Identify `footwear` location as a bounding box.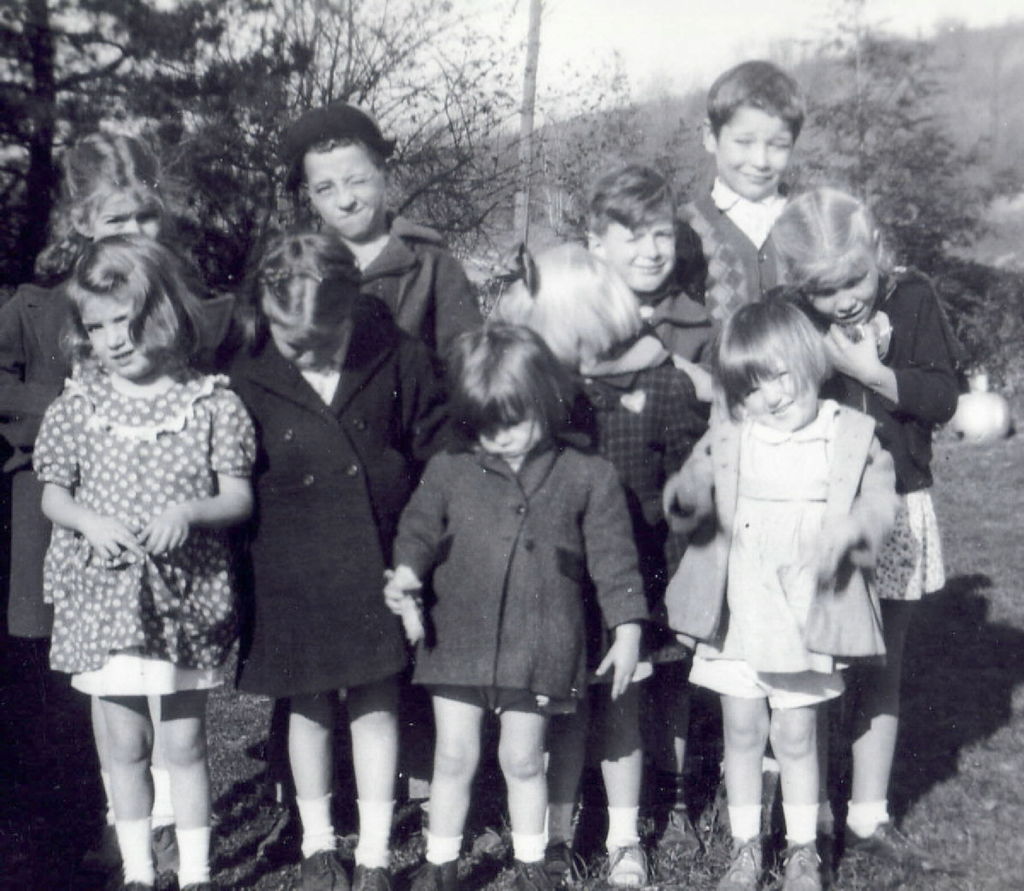
[x1=298, y1=853, x2=349, y2=890].
